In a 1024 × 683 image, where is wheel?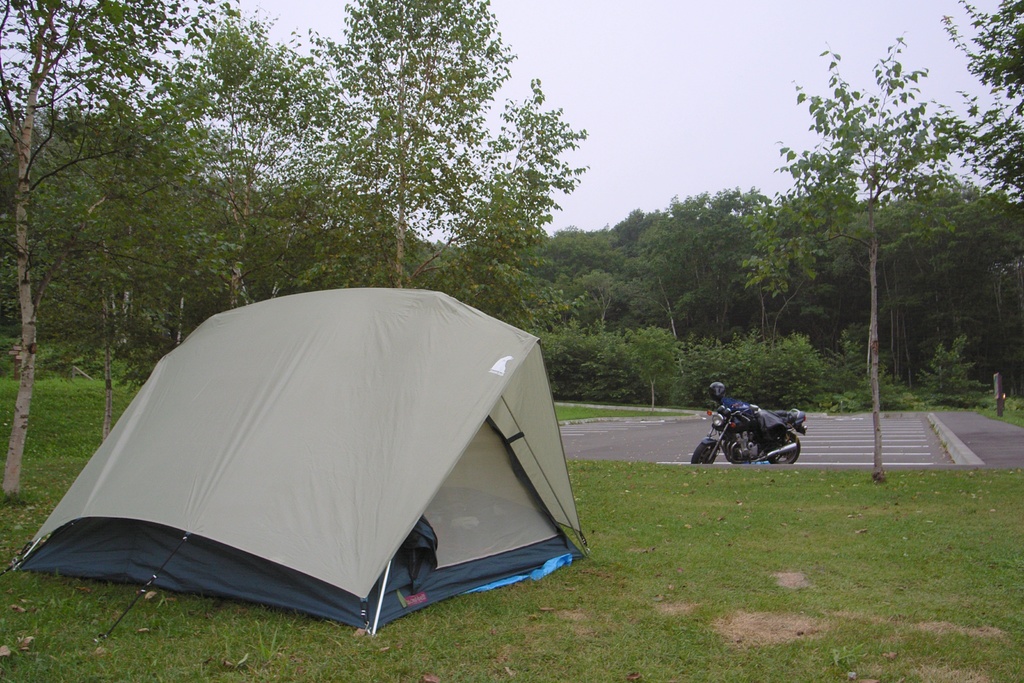
[x1=689, y1=444, x2=716, y2=462].
